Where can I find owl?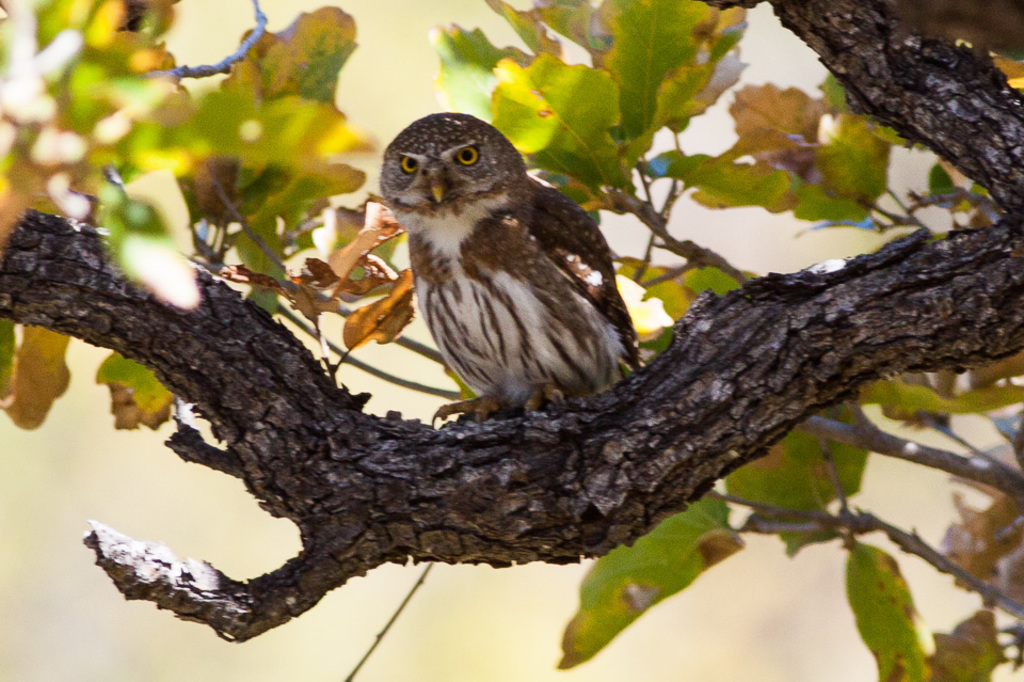
You can find it at bbox=(377, 107, 647, 428).
